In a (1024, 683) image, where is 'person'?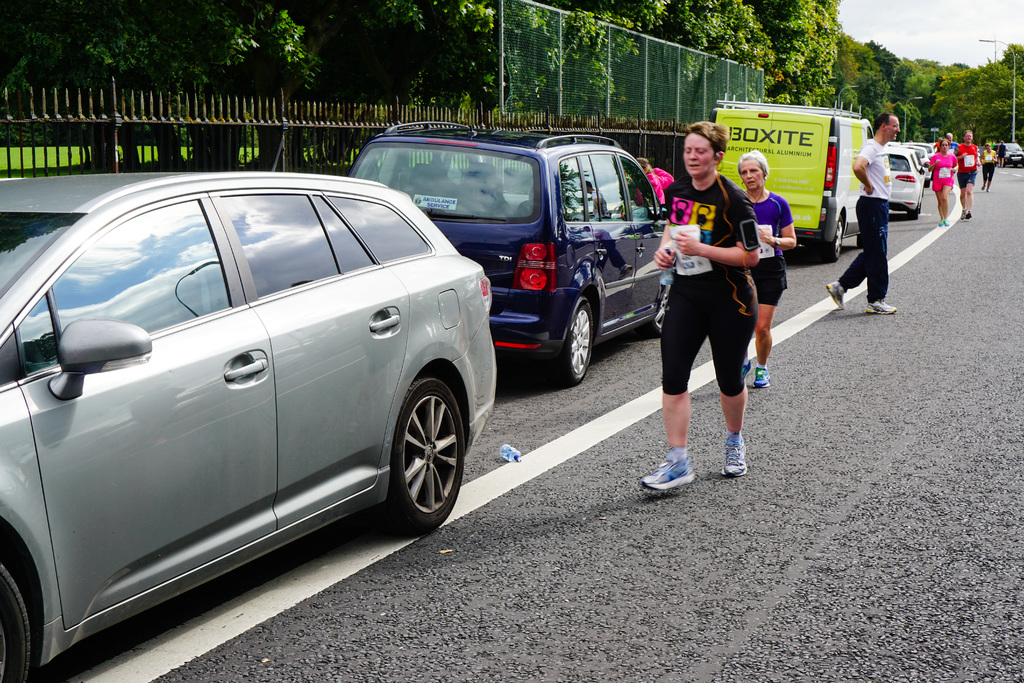
739,151,797,389.
